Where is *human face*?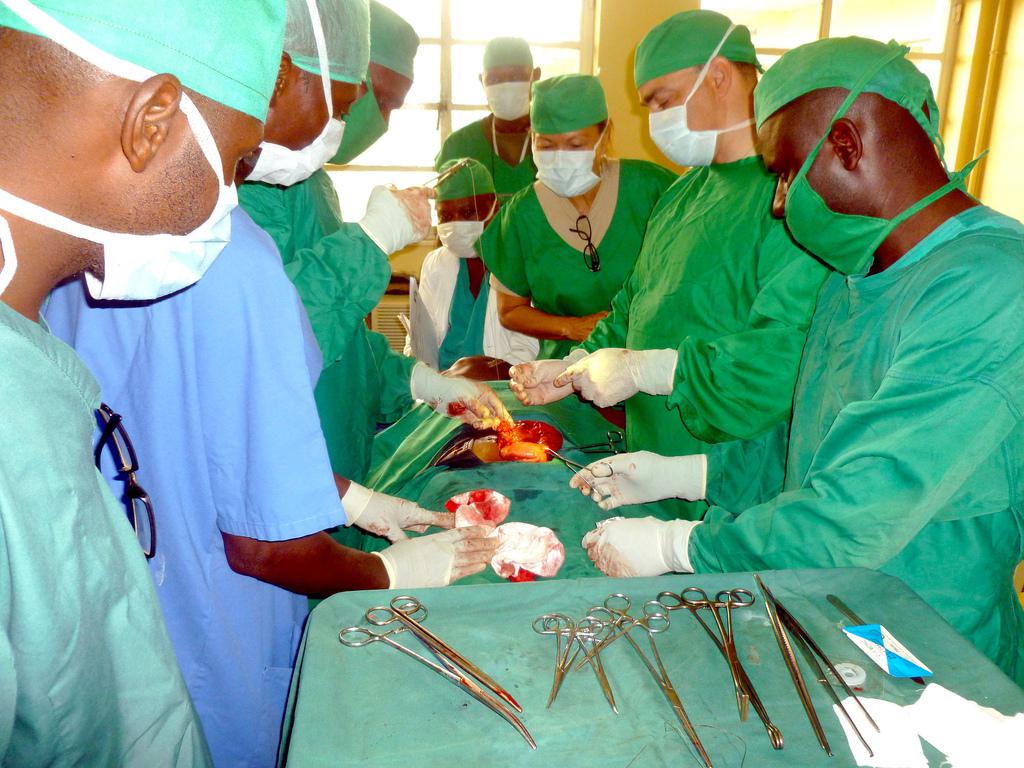
locate(632, 59, 715, 163).
